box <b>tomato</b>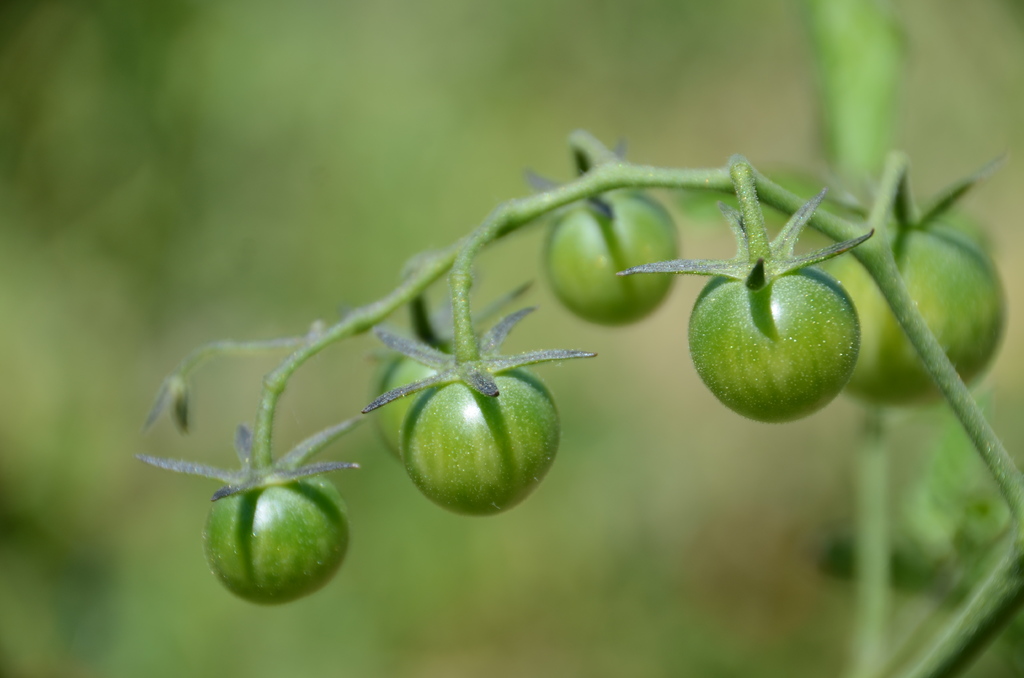
left=362, top=302, right=596, bottom=520
